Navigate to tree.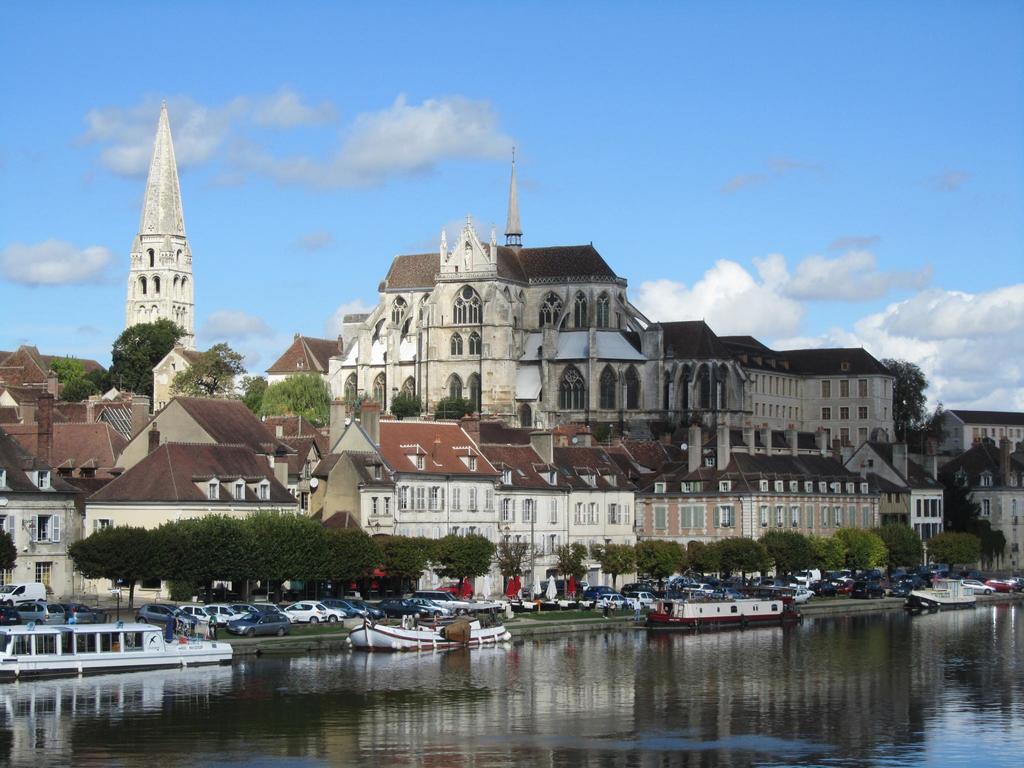
Navigation target: detection(369, 532, 432, 600).
